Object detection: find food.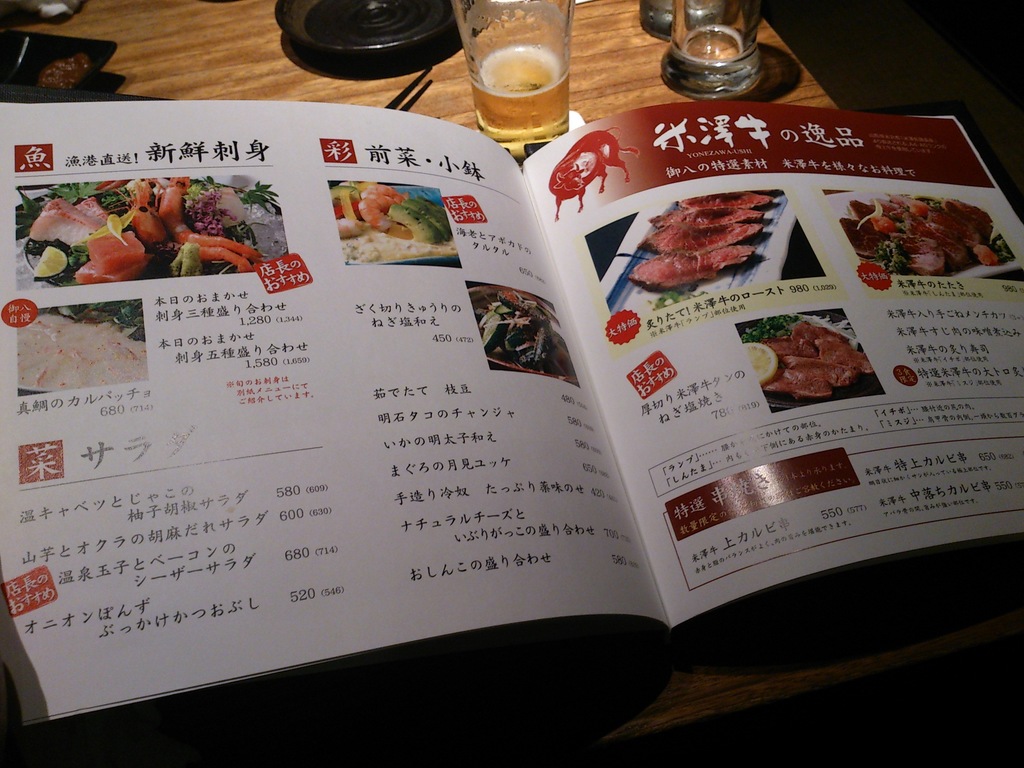
<box>330,181,460,264</box>.
